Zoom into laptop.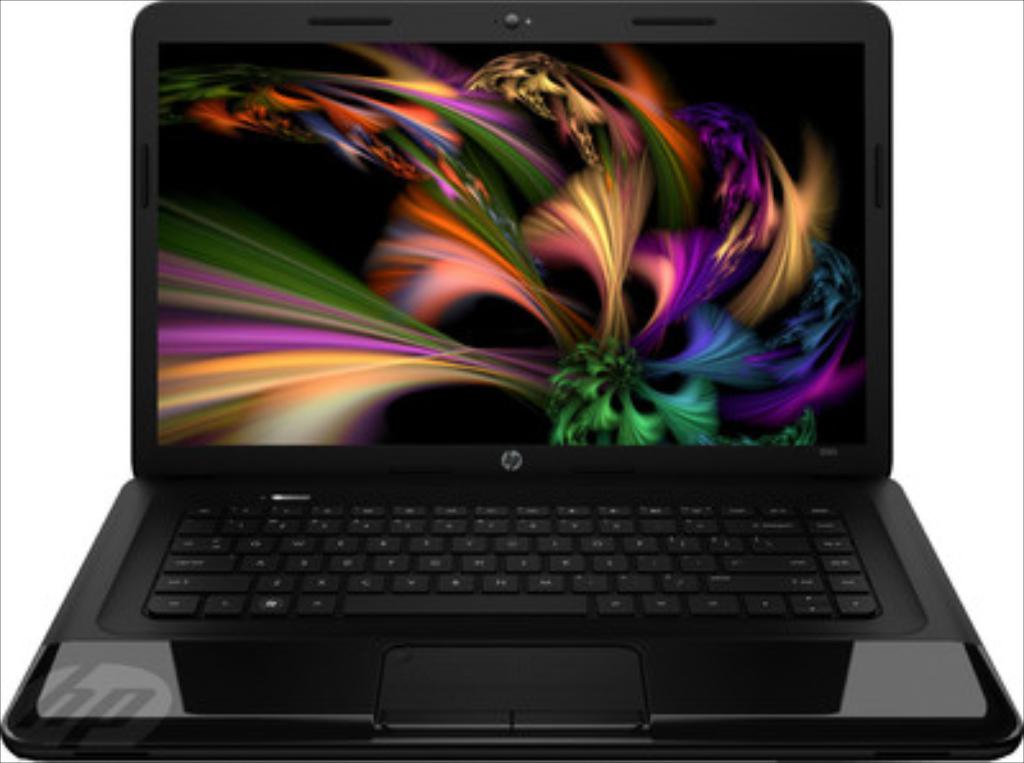
Zoom target: BBox(20, 0, 952, 762).
